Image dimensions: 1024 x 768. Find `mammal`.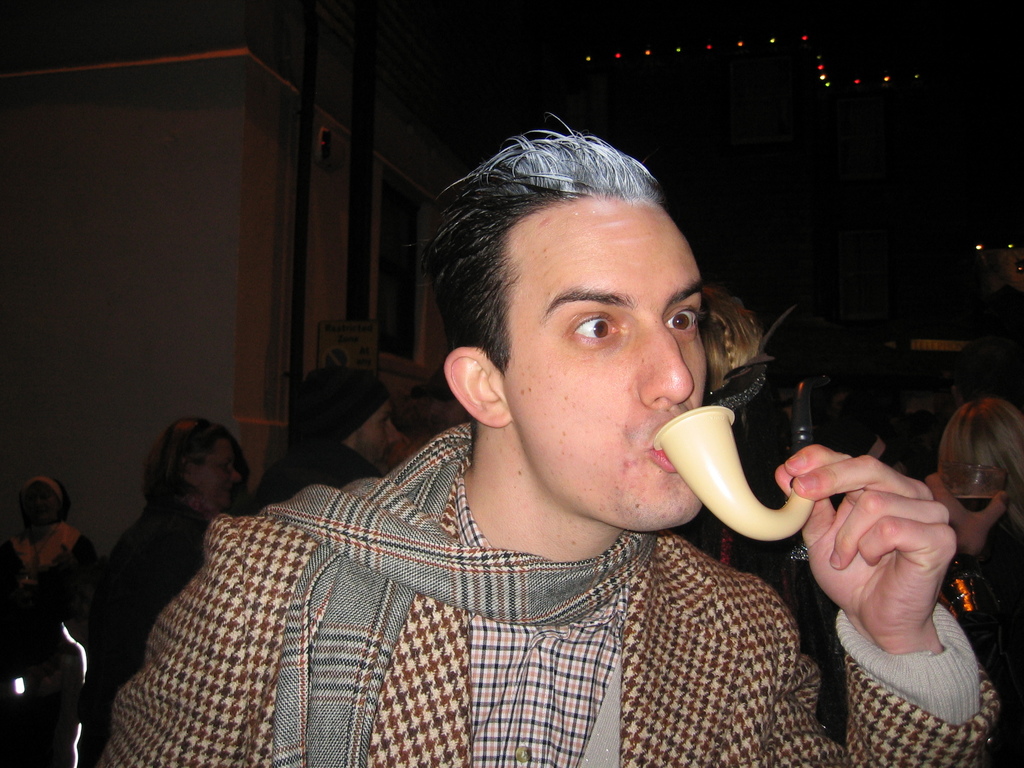
bbox=[412, 366, 464, 431].
